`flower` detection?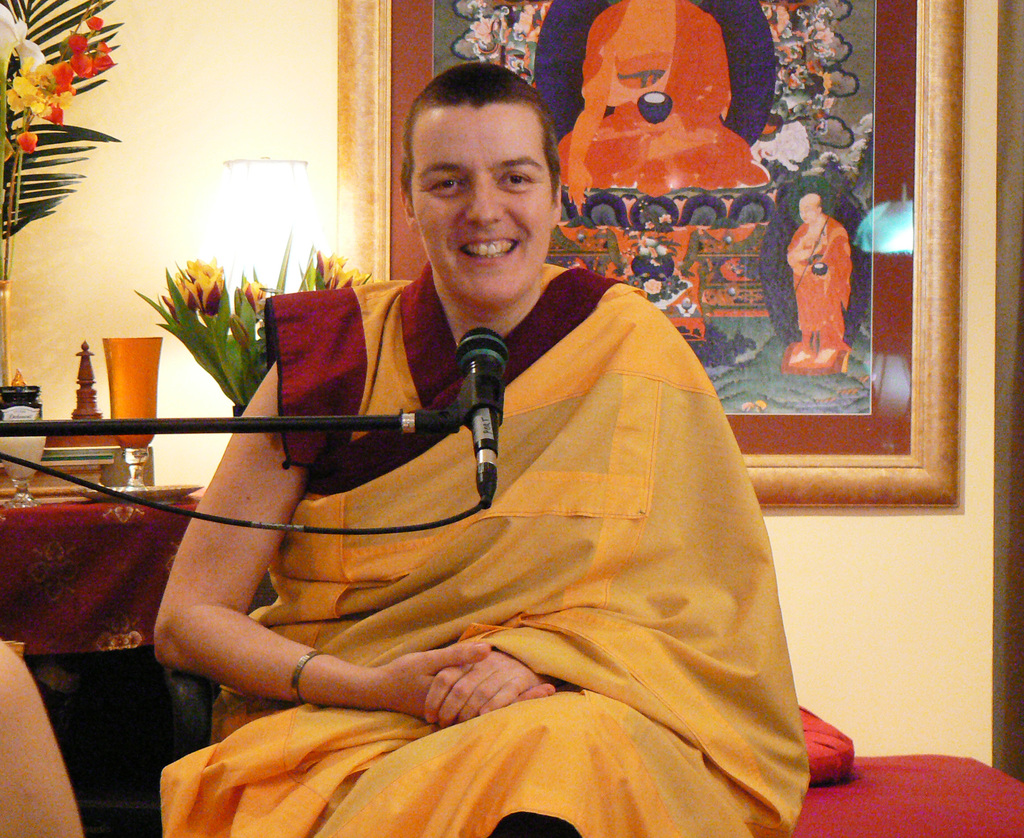
pyautogui.locateOnScreen(642, 276, 660, 295)
